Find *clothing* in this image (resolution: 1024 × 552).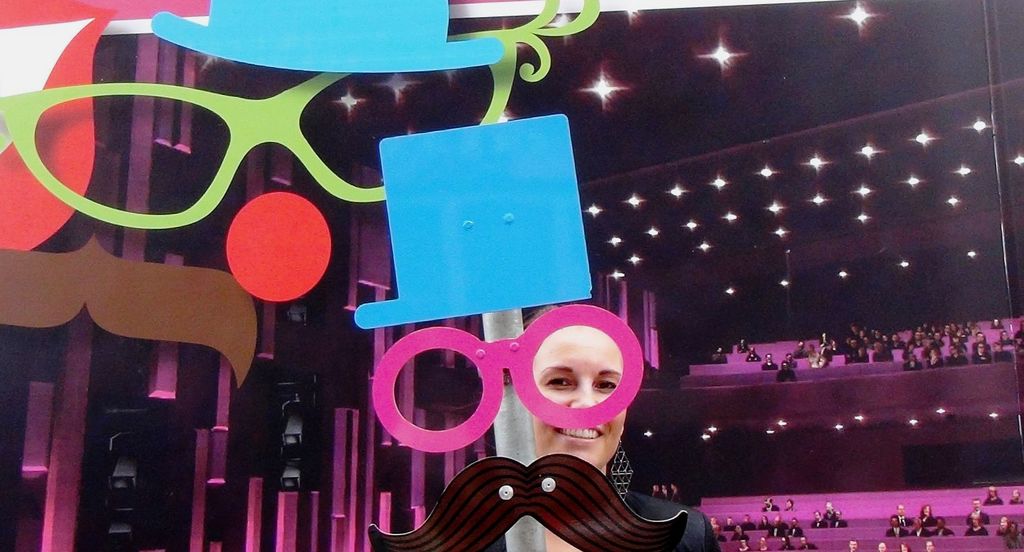
rect(630, 488, 720, 551).
